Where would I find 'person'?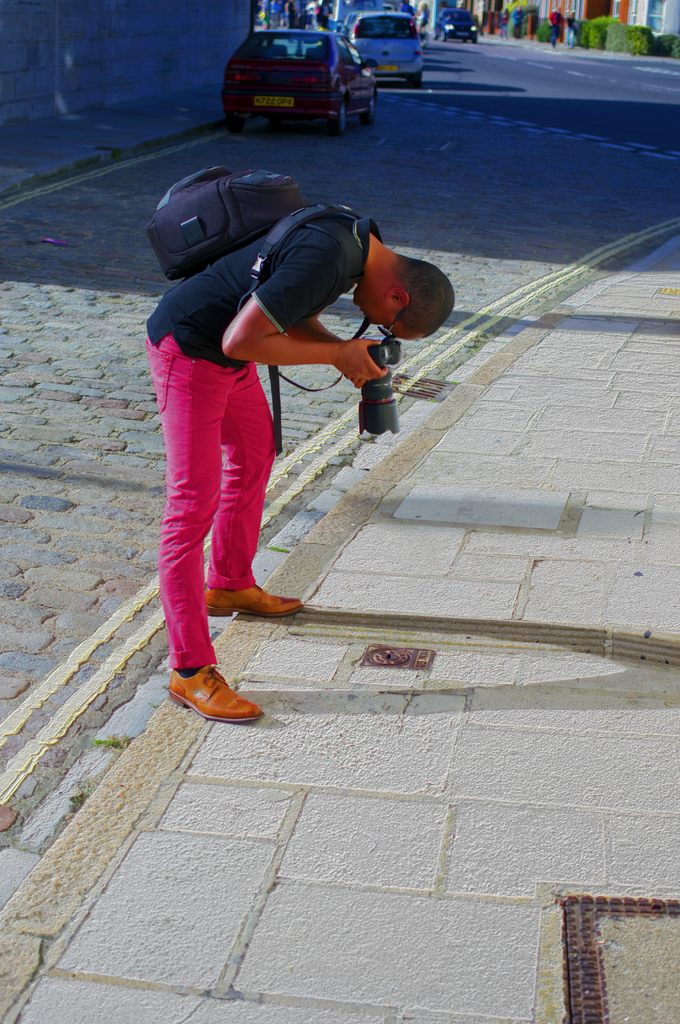
At left=565, top=7, right=579, bottom=47.
